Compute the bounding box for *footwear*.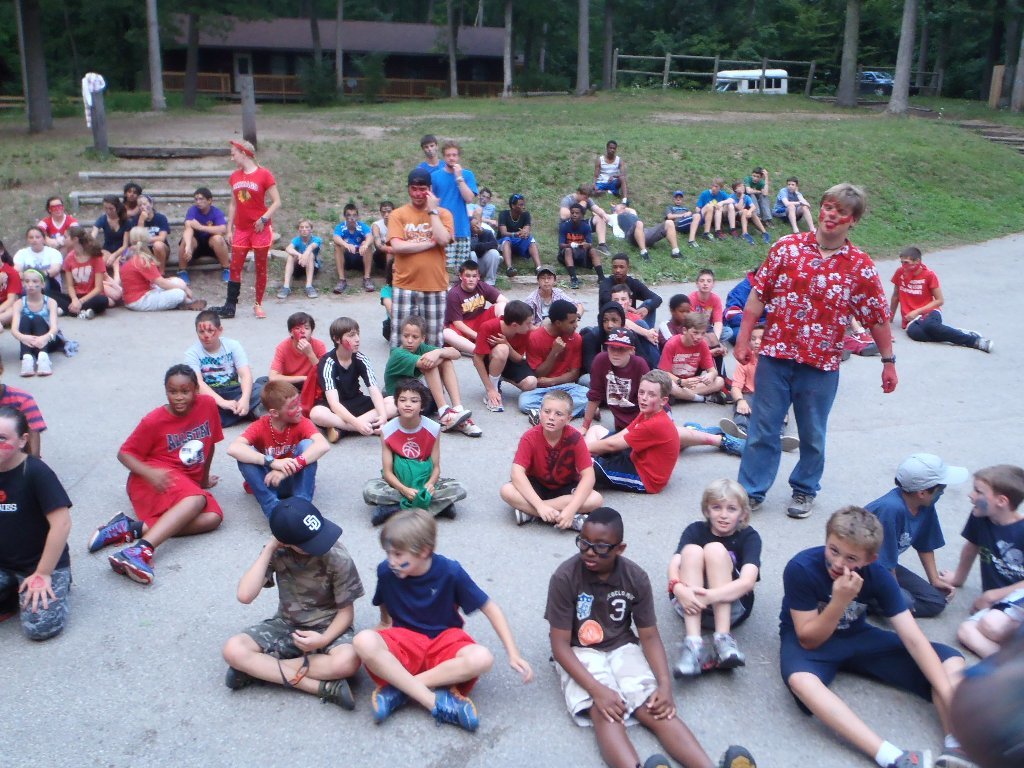
bbox=[179, 300, 210, 313].
